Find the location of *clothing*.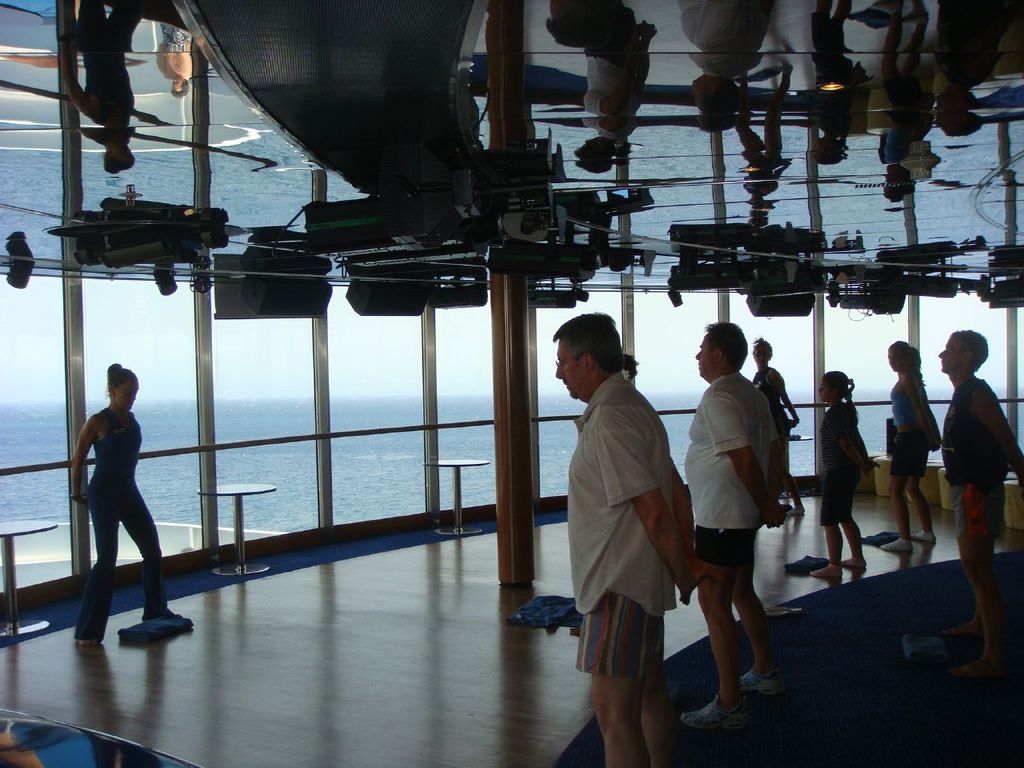
Location: 750 366 798 438.
